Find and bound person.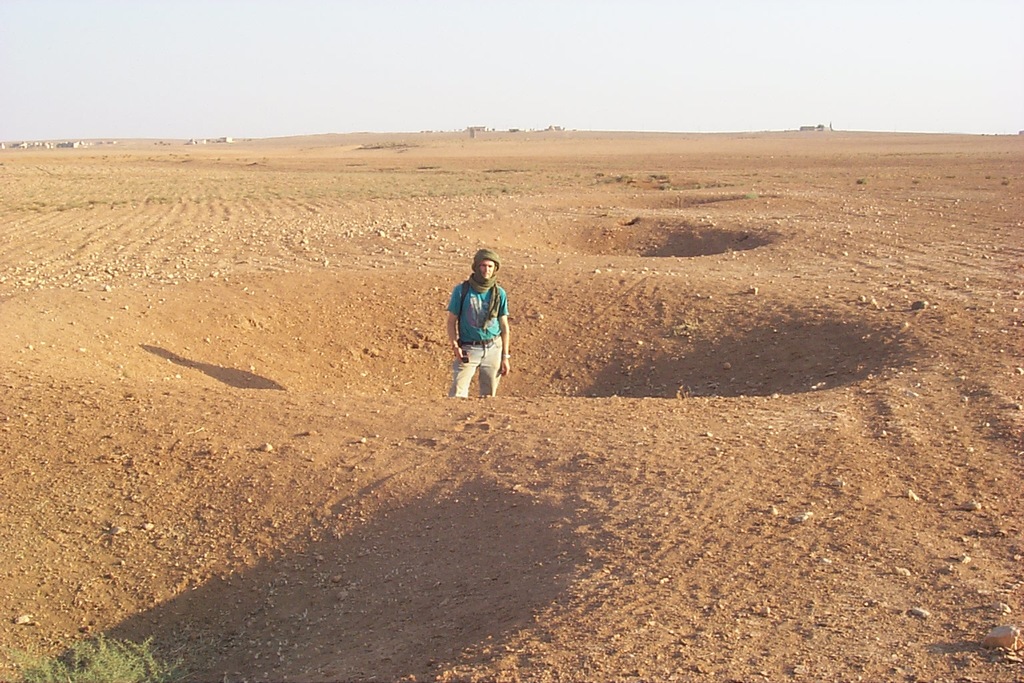
Bound: (444,253,511,408).
